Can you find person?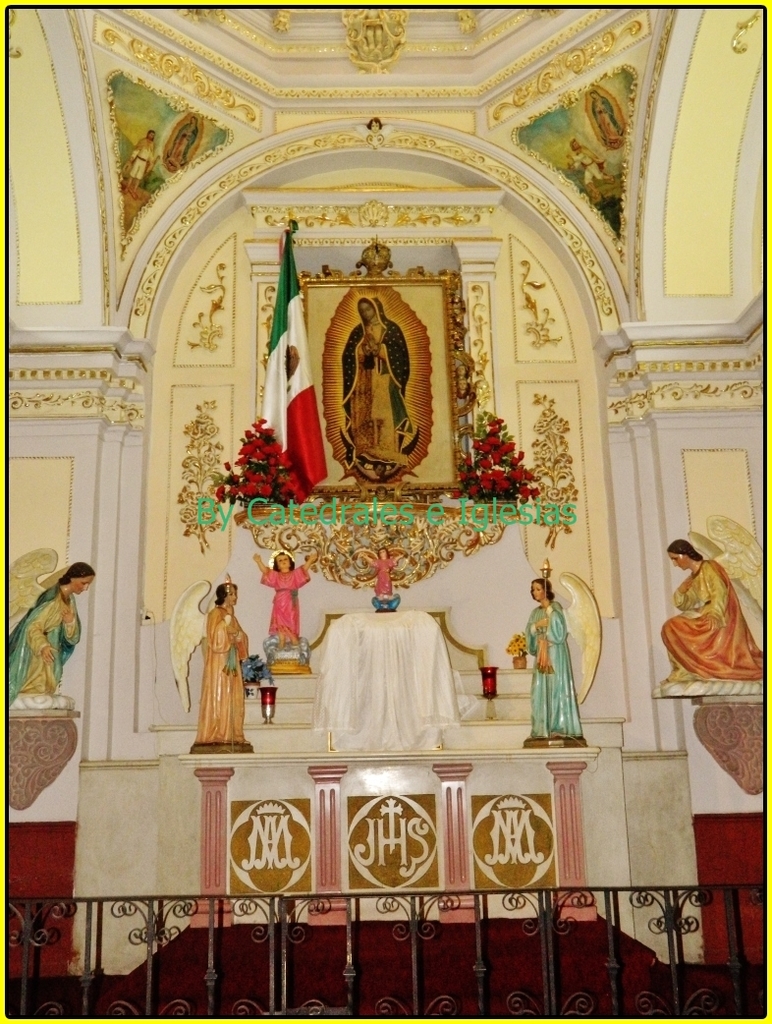
Yes, bounding box: {"left": 249, "top": 546, "right": 324, "bottom": 667}.
